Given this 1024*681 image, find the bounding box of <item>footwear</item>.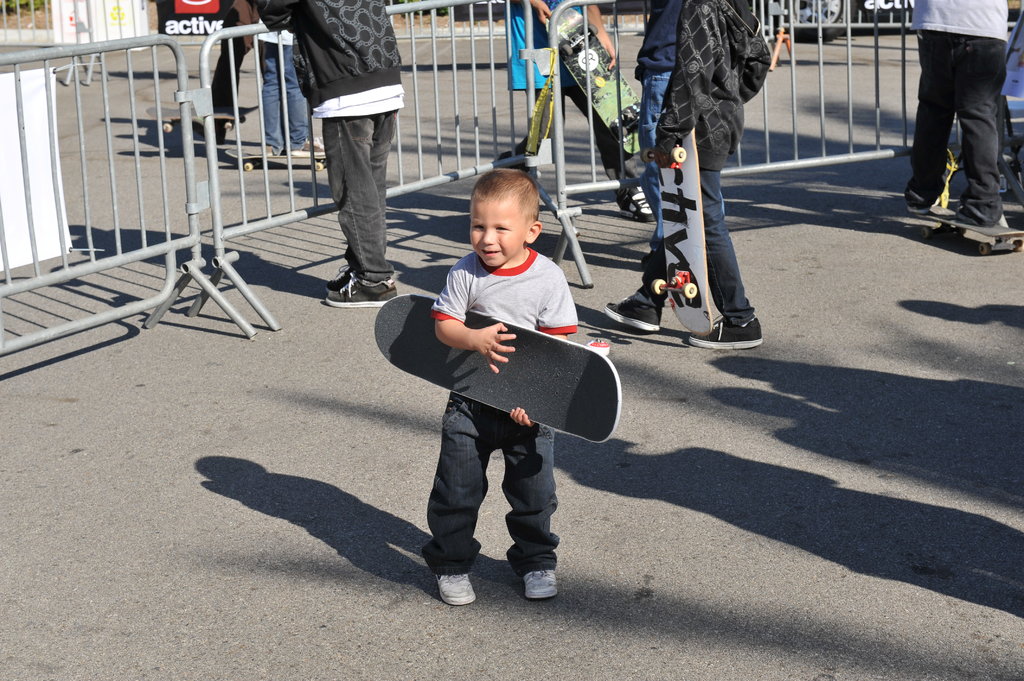
x1=897 y1=150 x2=960 y2=214.
